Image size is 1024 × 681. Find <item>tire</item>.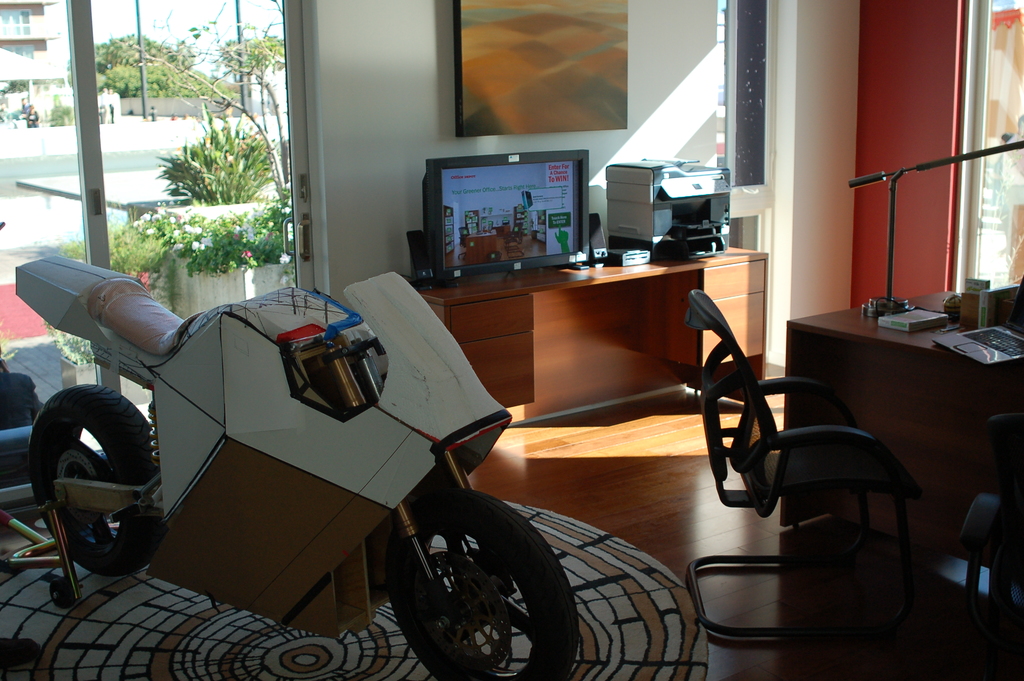
(left=382, top=482, right=579, bottom=680).
